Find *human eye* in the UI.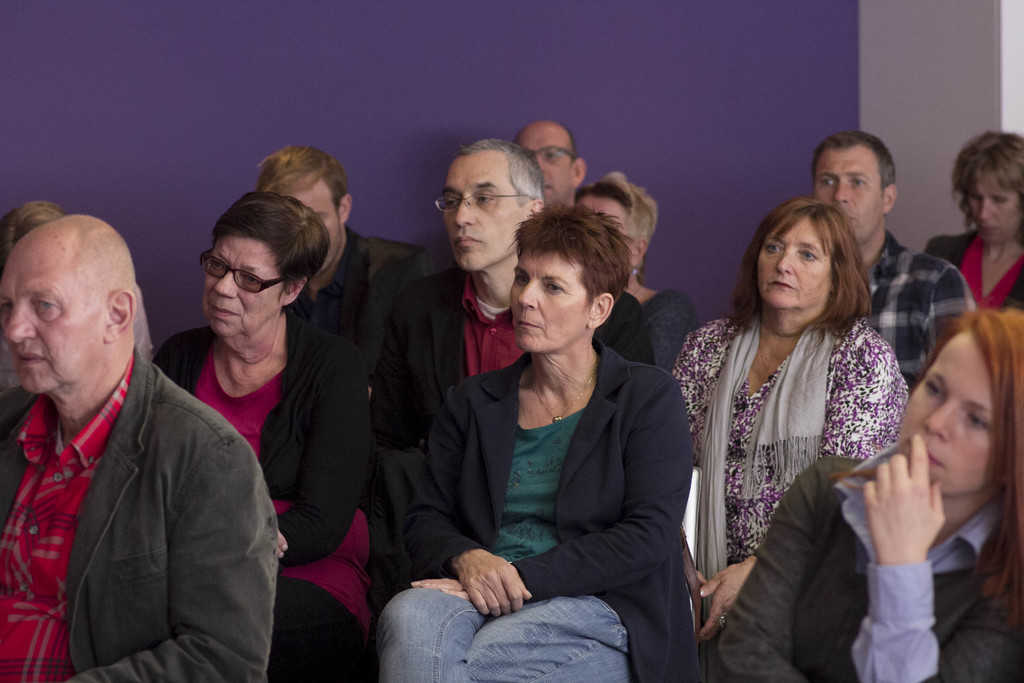
UI element at [x1=924, y1=383, x2=941, y2=399].
